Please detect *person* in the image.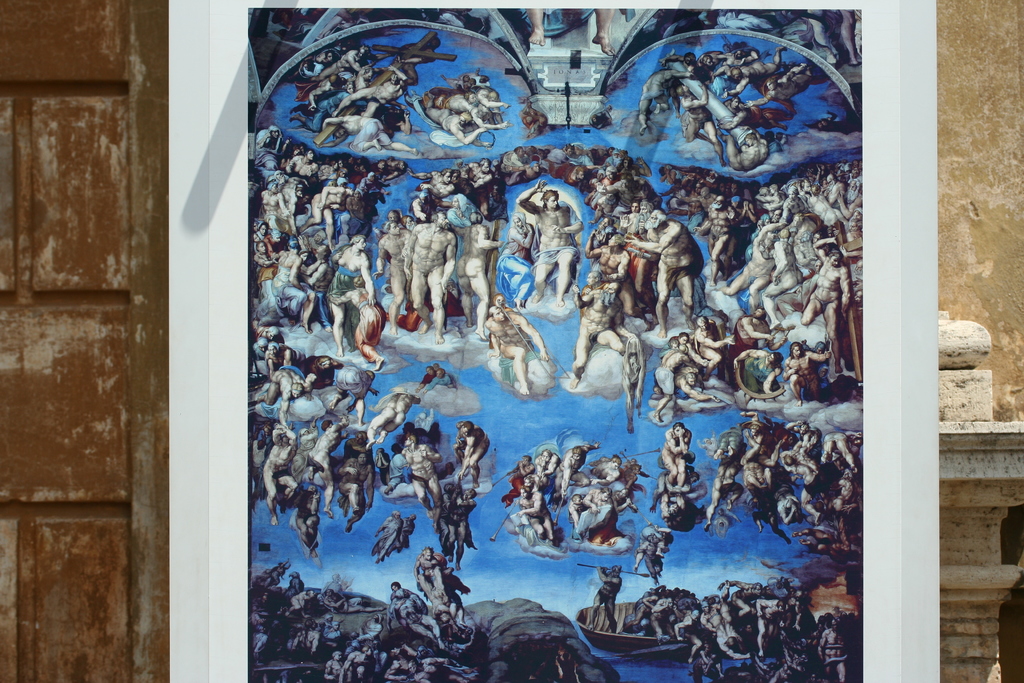
457, 72, 488, 83.
